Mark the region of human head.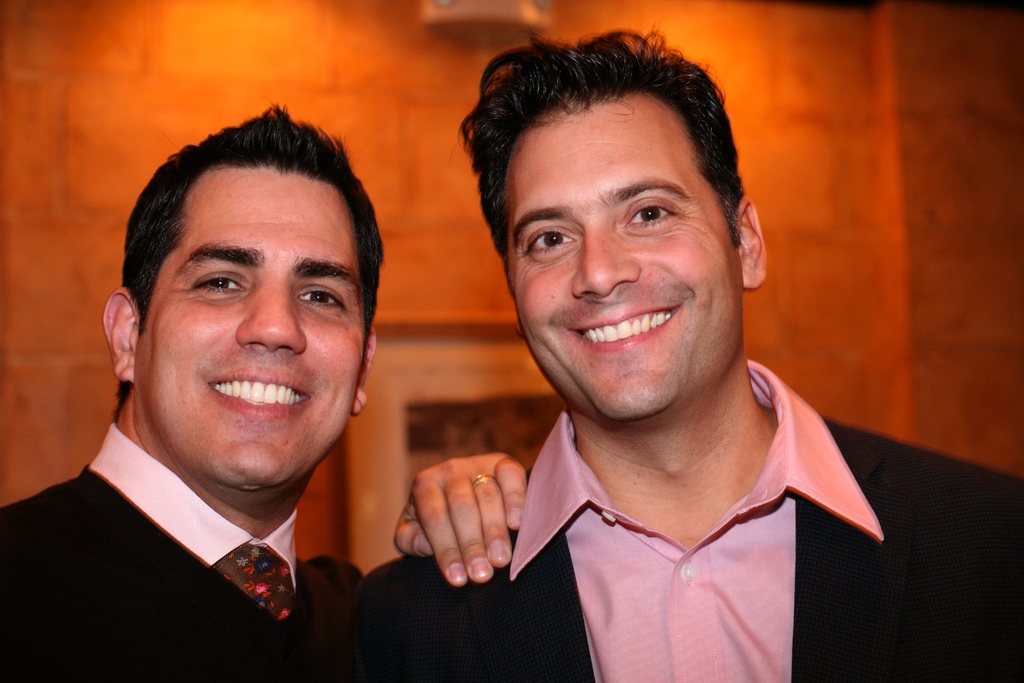
Region: pyautogui.locateOnScreen(450, 26, 766, 432).
